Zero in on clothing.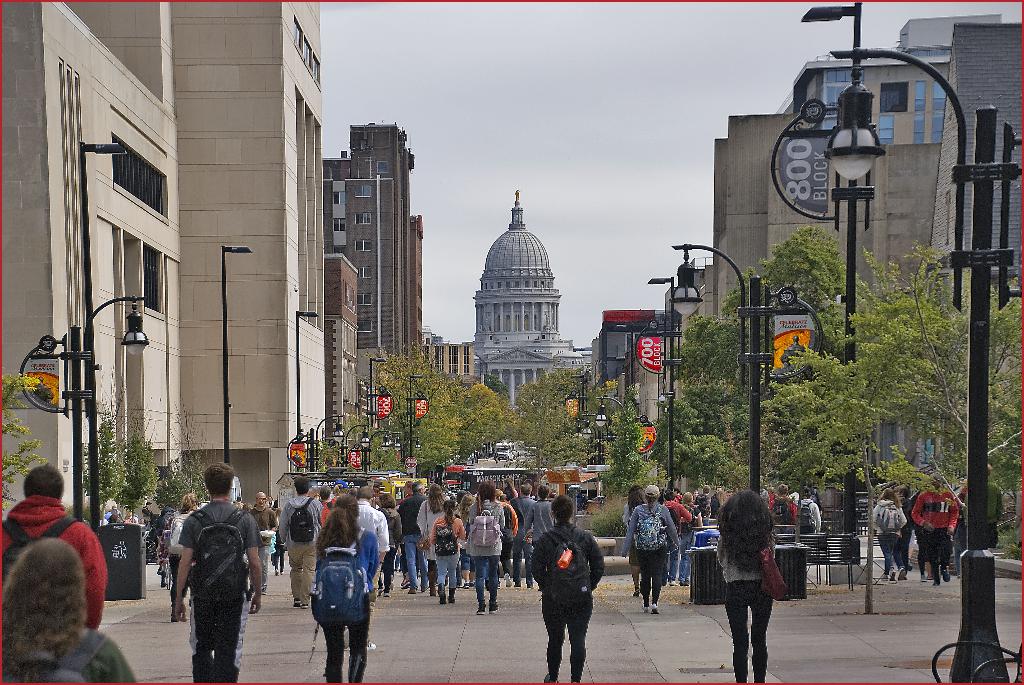
Zeroed in: bbox=[695, 492, 711, 526].
